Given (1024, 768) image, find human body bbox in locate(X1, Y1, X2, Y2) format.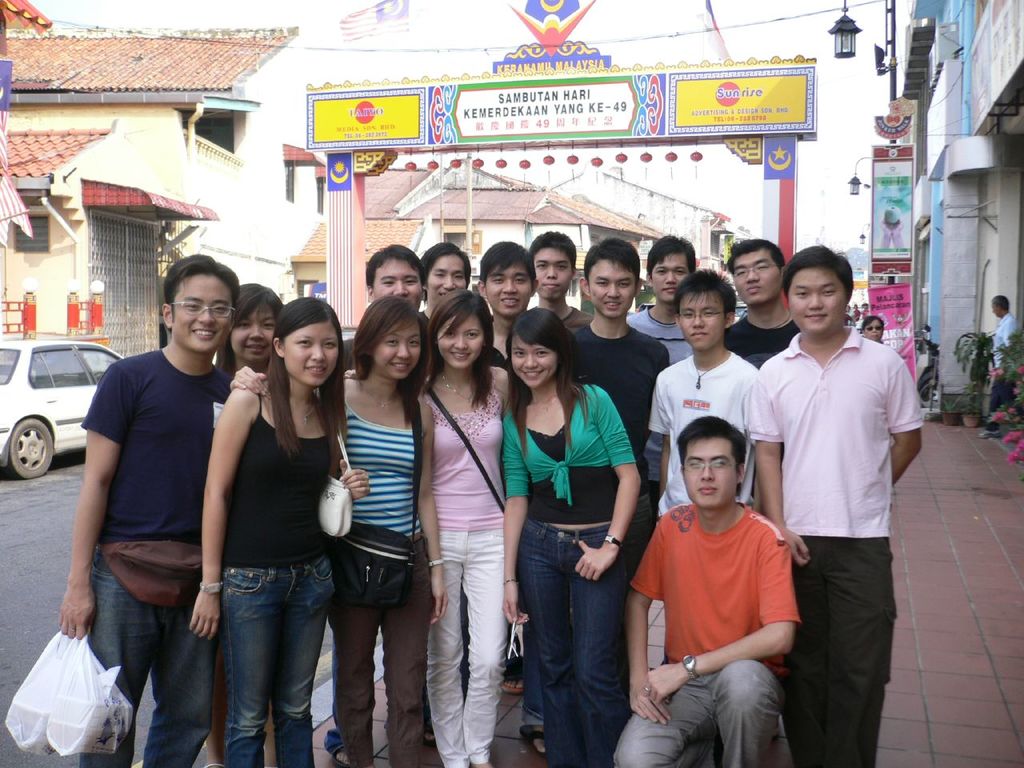
locate(58, 250, 220, 767).
